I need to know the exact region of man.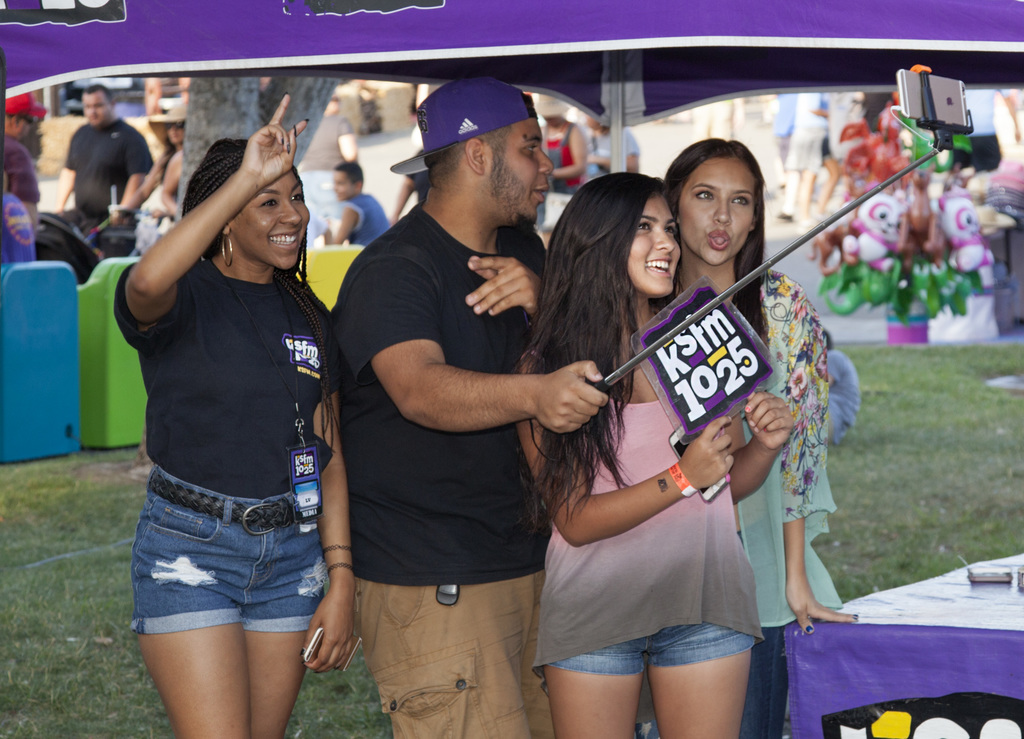
Region: (left=534, top=89, right=588, bottom=248).
